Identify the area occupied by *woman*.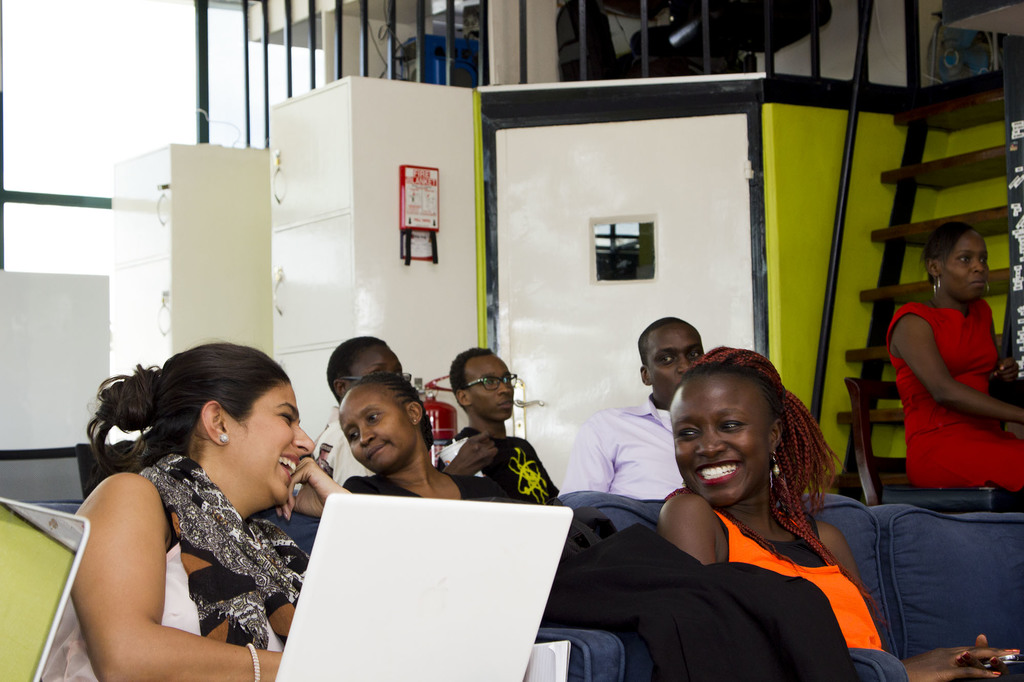
Area: Rect(881, 221, 1023, 494).
